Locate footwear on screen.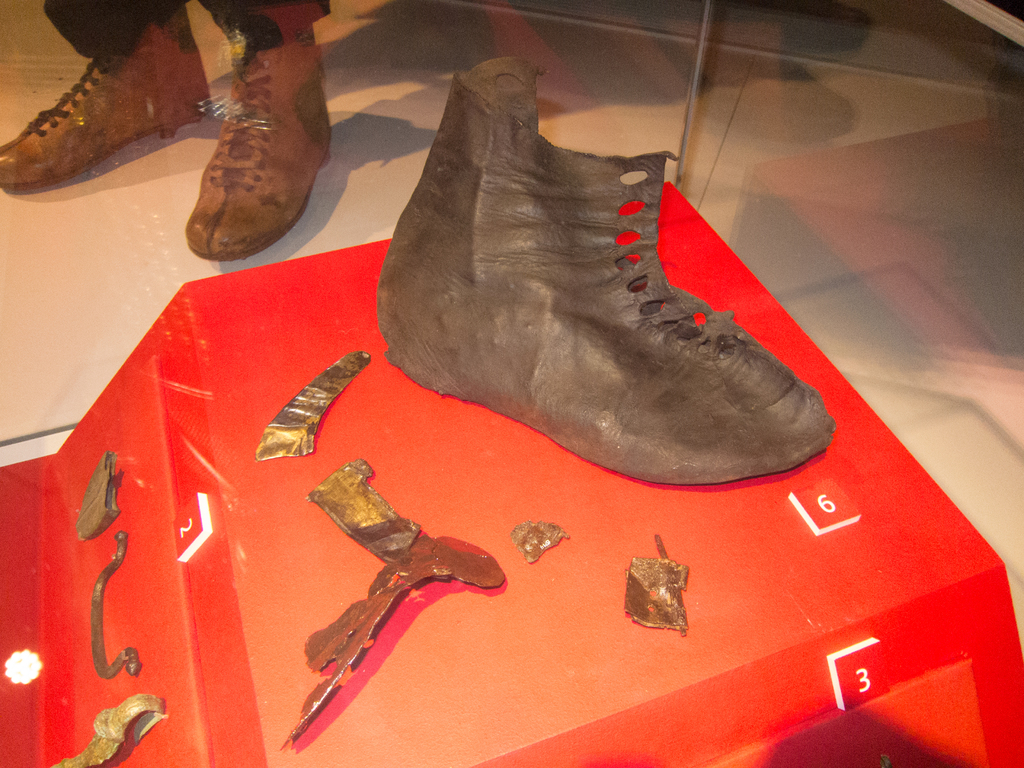
On screen at bbox(0, 0, 219, 192).
